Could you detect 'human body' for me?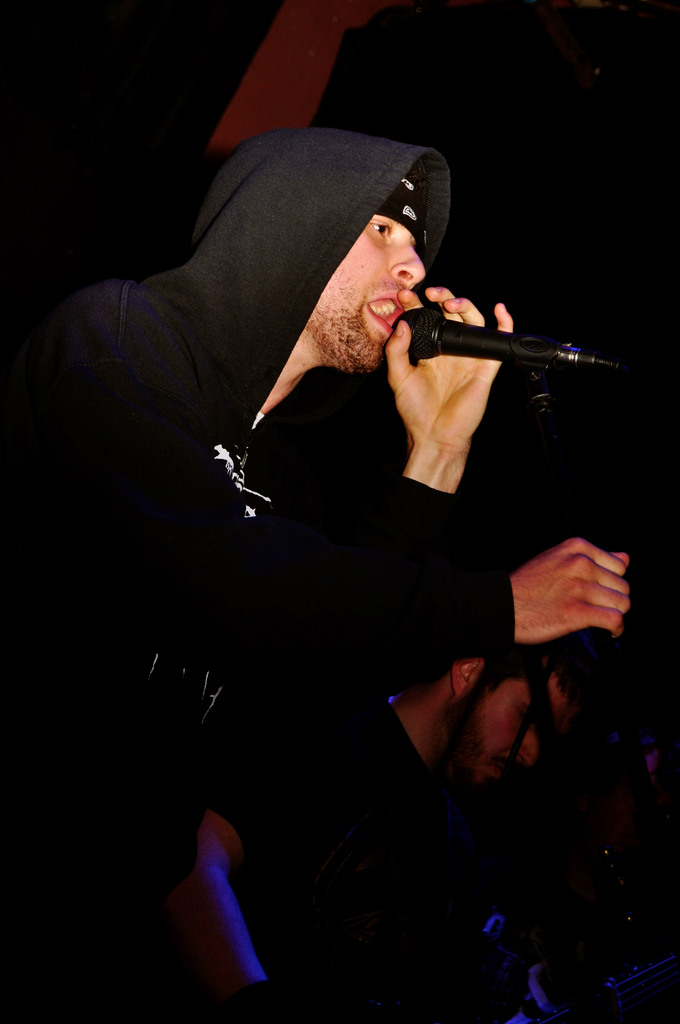
Detection result: box=[114, 84, 596, 1023].
